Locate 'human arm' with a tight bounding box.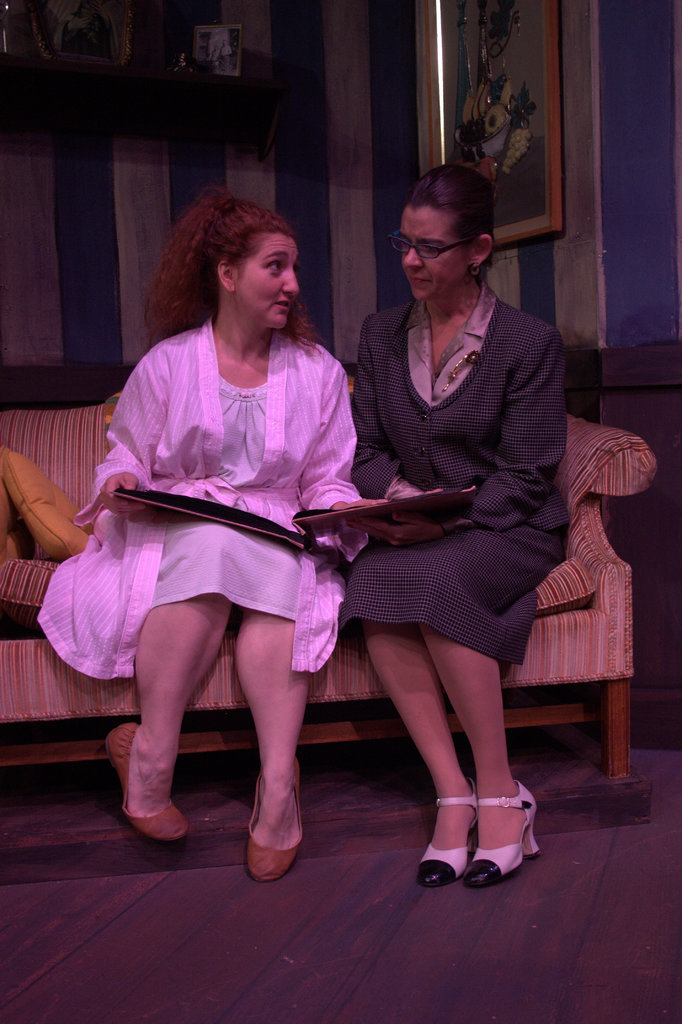
[344, 310, 437, 495].
